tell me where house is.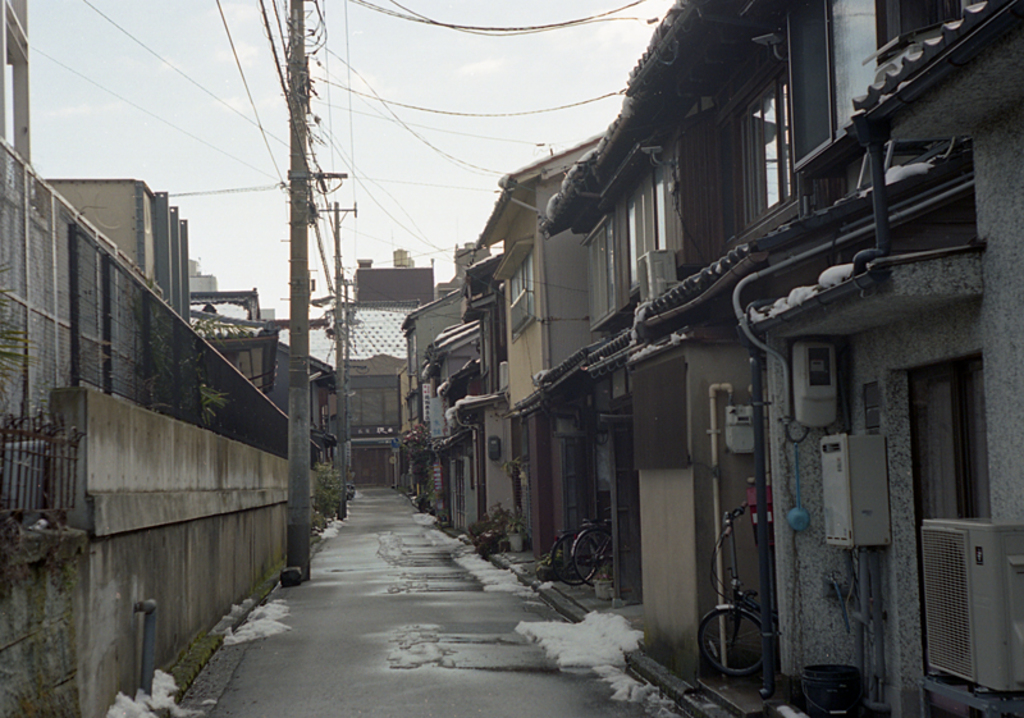
house is at [x1=778, y1=0, x2=1023, y2=717].
